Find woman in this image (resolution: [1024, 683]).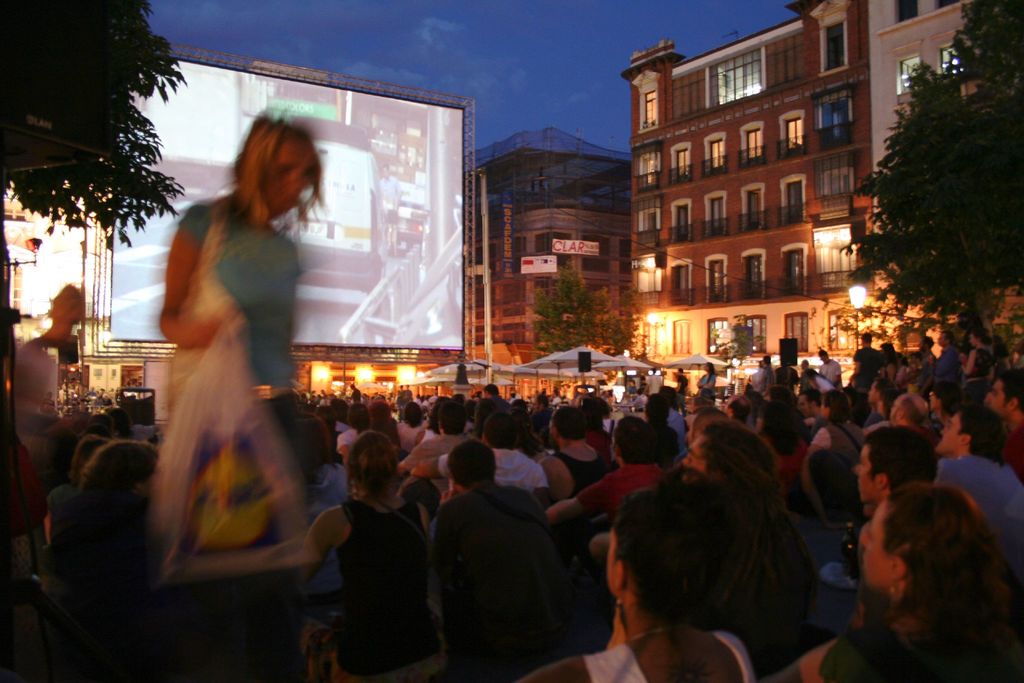
804, 367, 840, 396.
